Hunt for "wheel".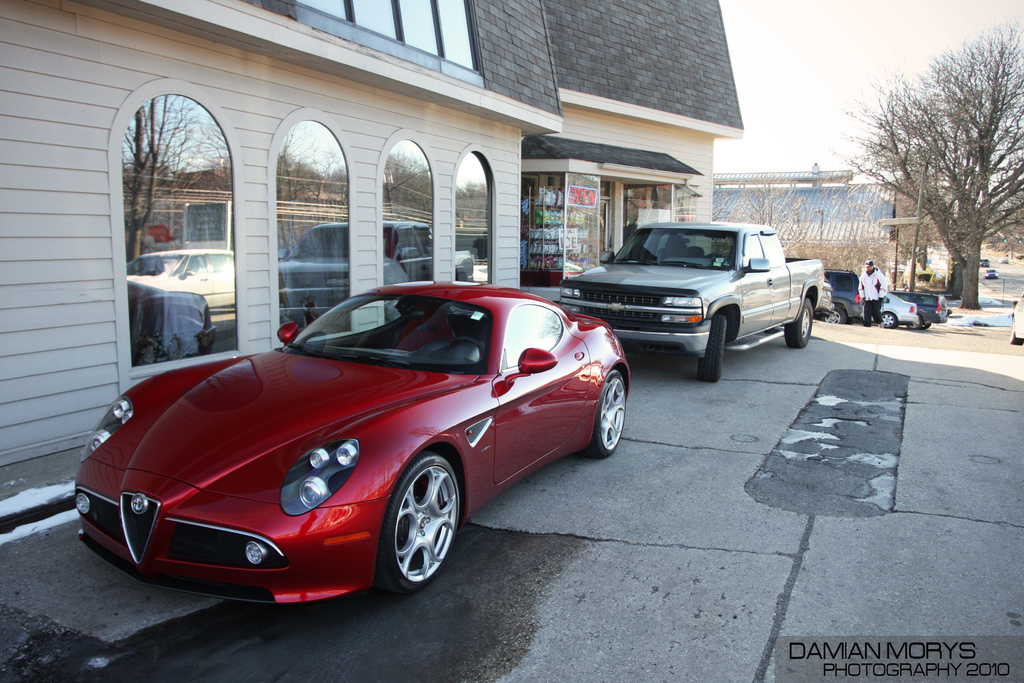
Hunted down at left=698, top=315, right=730, bottom=384.
